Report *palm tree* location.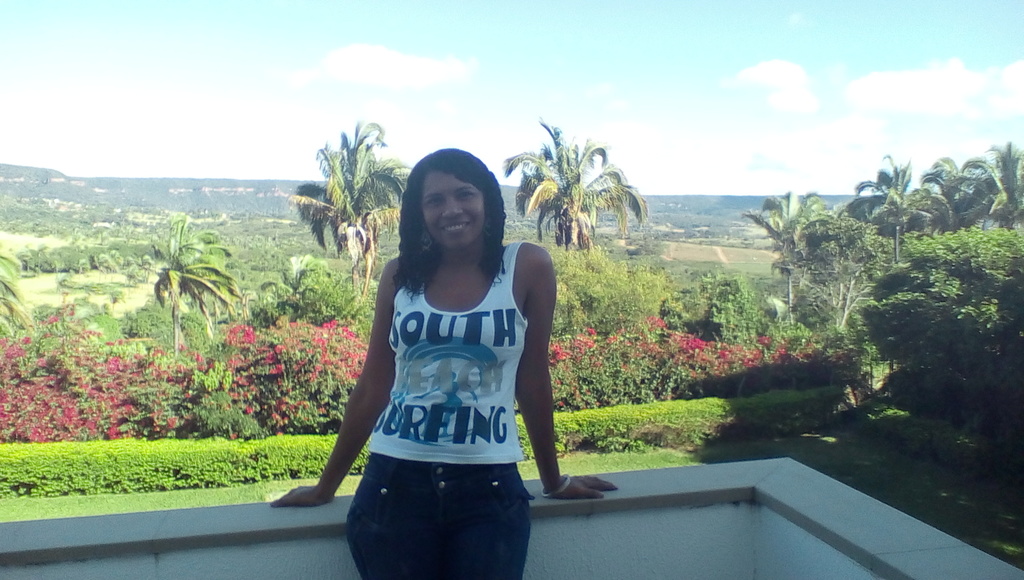
Report: box(149, 229, 225, 358).
